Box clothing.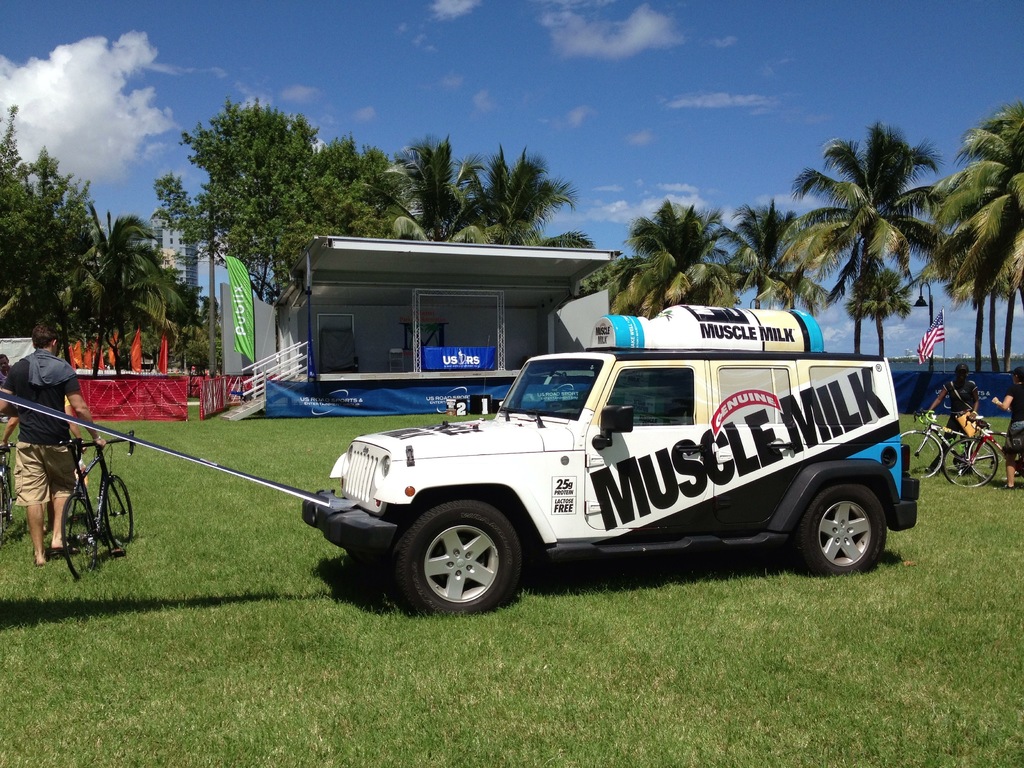
944:378:980:435.
